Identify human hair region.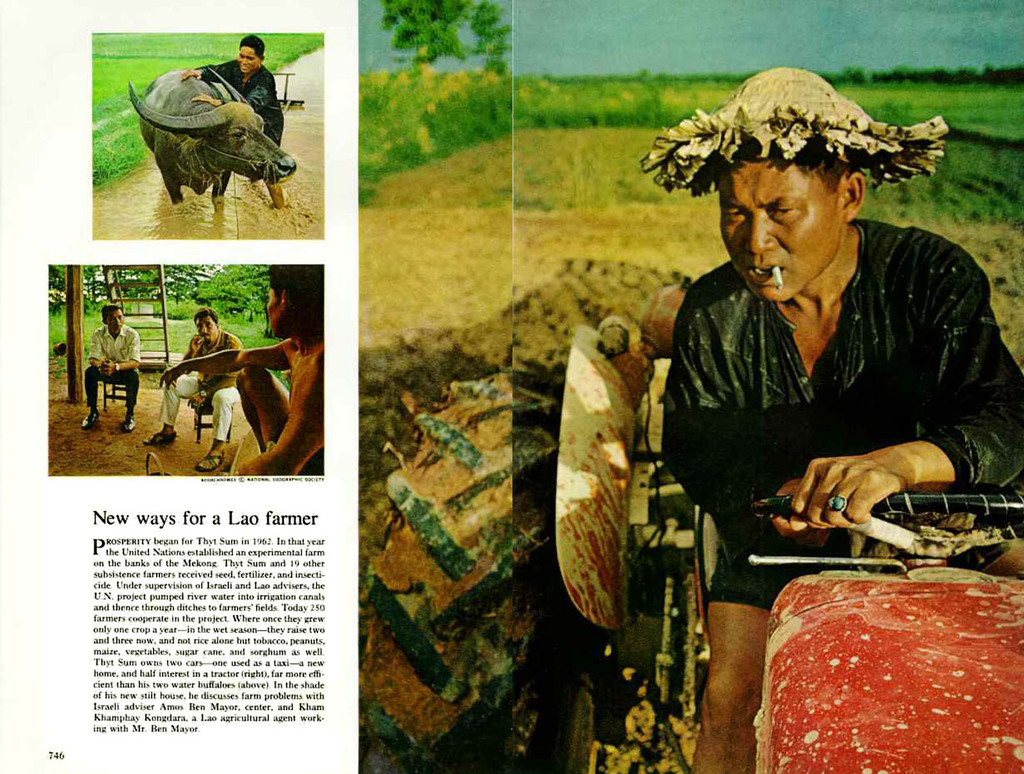
Region: (x1=237, y1=31, x2=268, y2=62).
